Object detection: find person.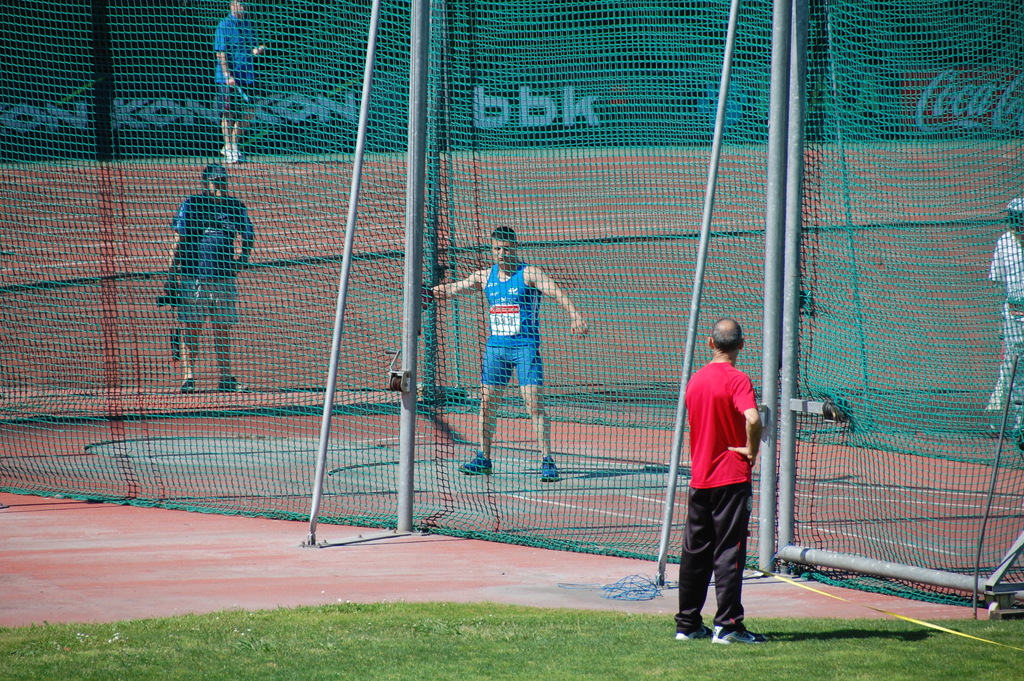
(422, 222, 589, 485).
